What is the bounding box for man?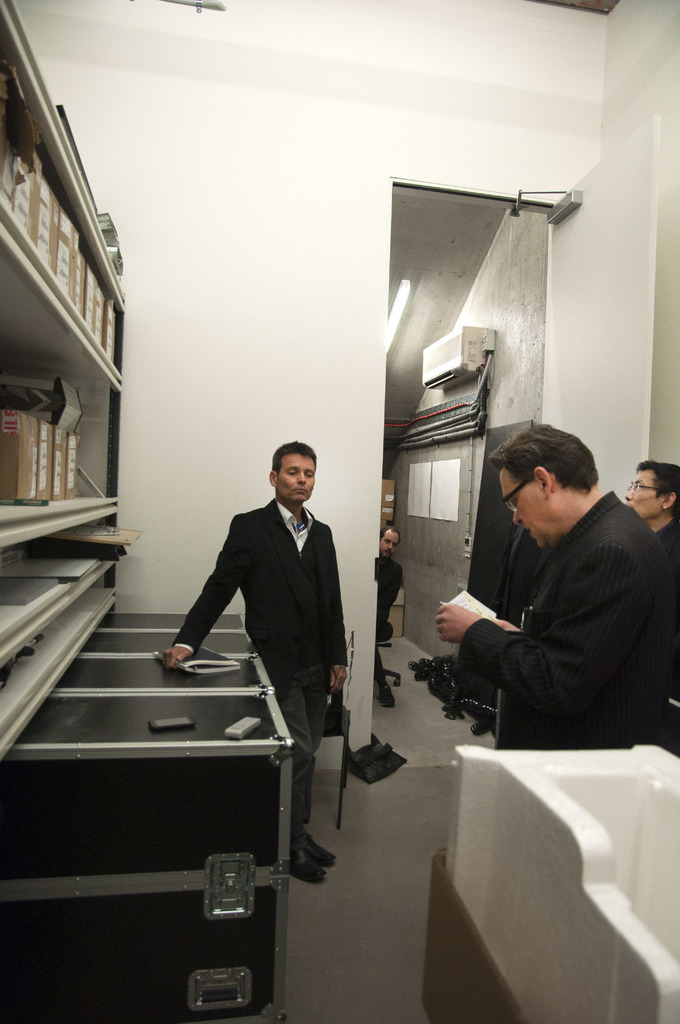
detection(373, 518, 404, 707).
